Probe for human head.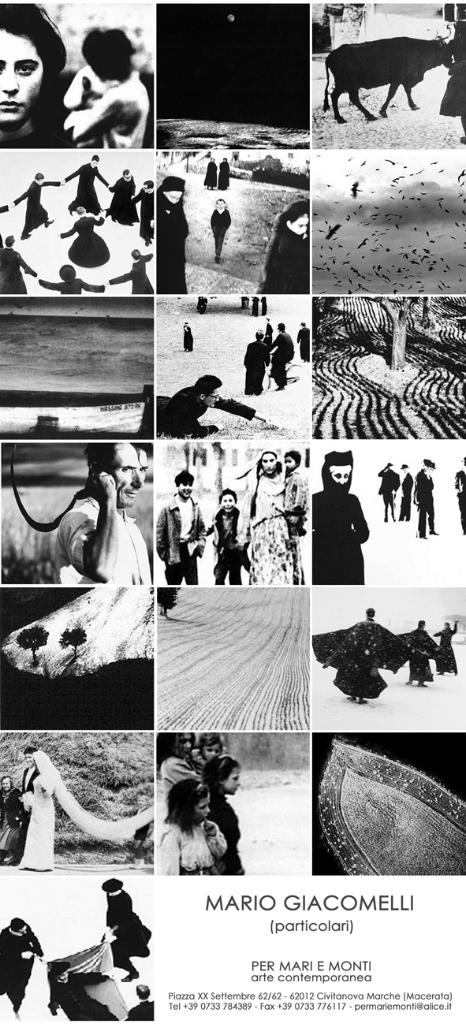
Probe result: <region>72, 203, 88, 218</region>.
